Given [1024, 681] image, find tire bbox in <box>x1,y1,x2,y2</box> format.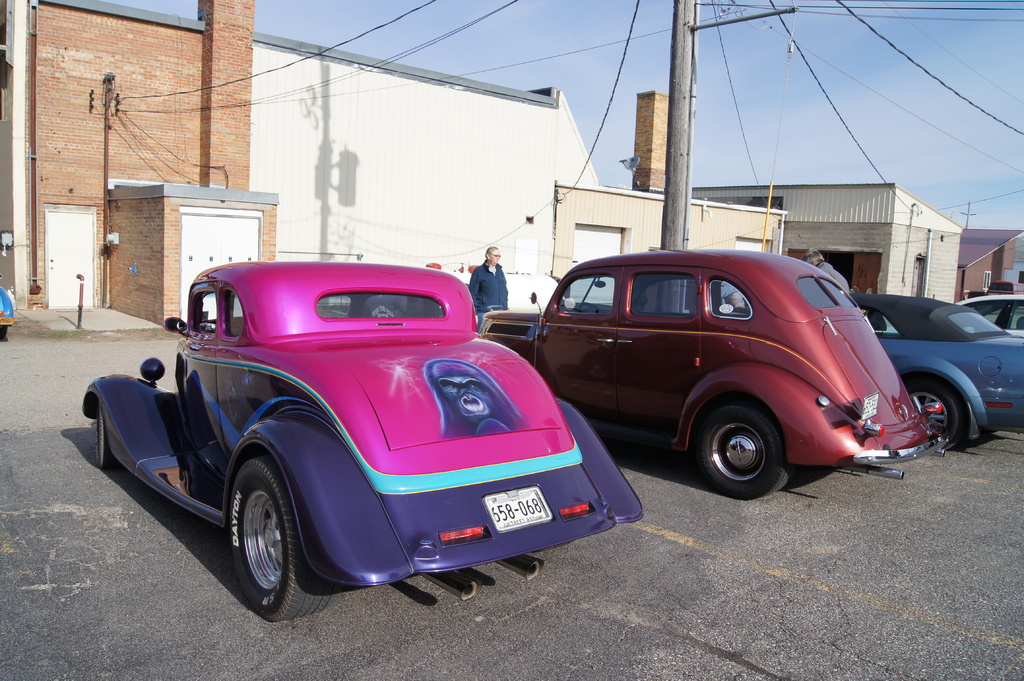
<box>0,324,10,342</box>.
